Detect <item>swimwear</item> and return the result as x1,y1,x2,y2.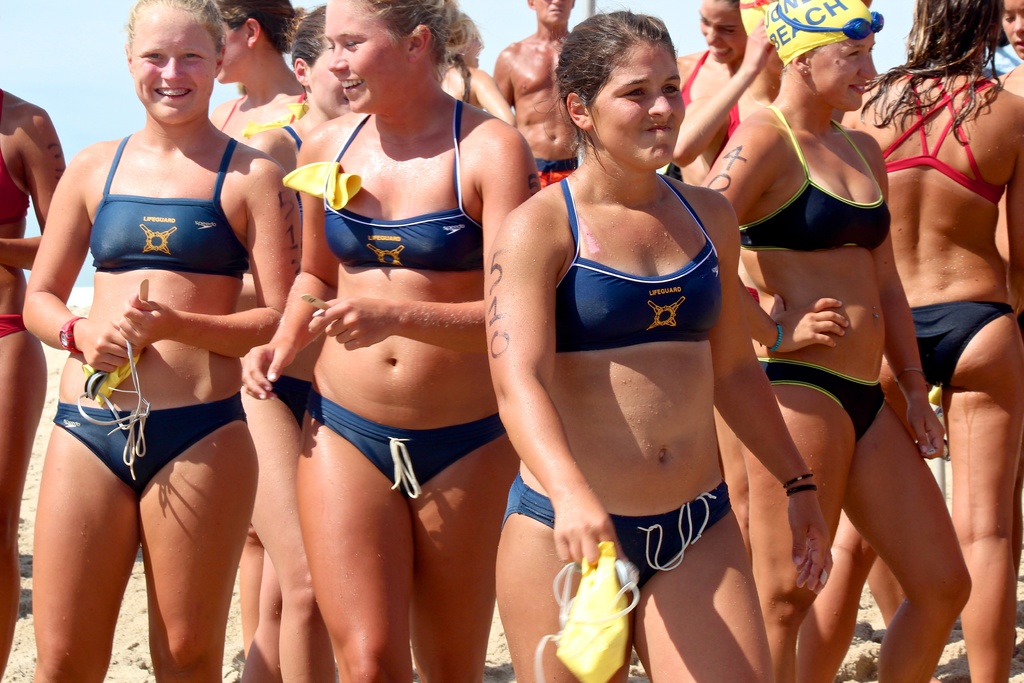
678,46,721,177.
